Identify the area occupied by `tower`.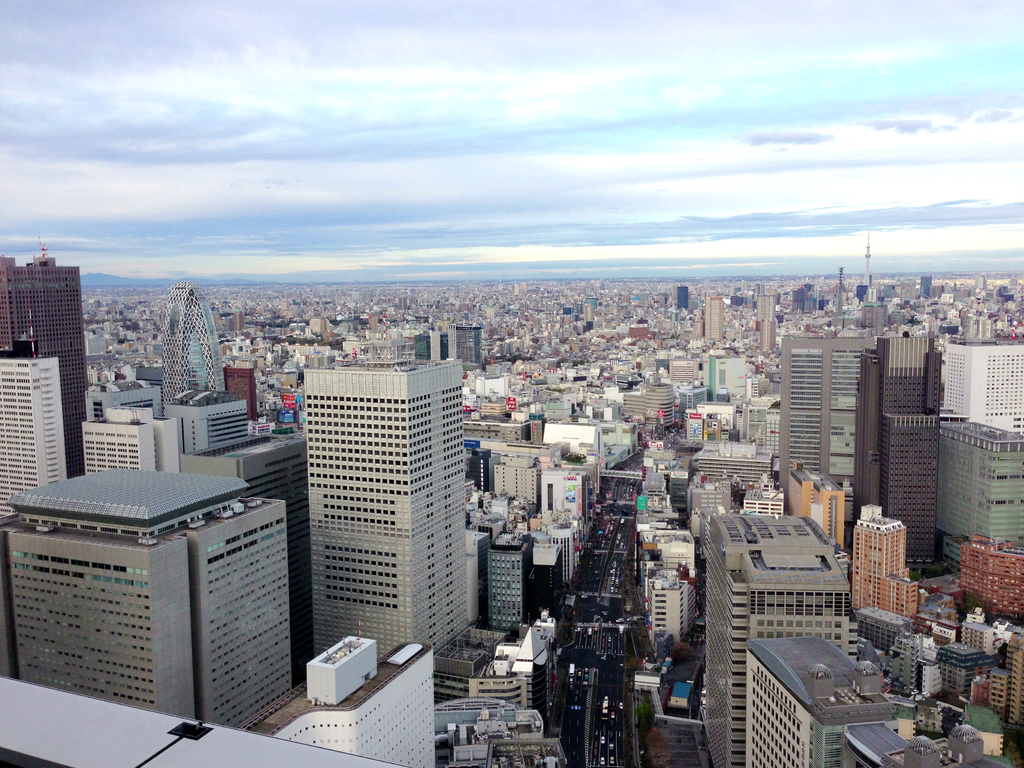
Area: detection(473, 349, 630, 513).
